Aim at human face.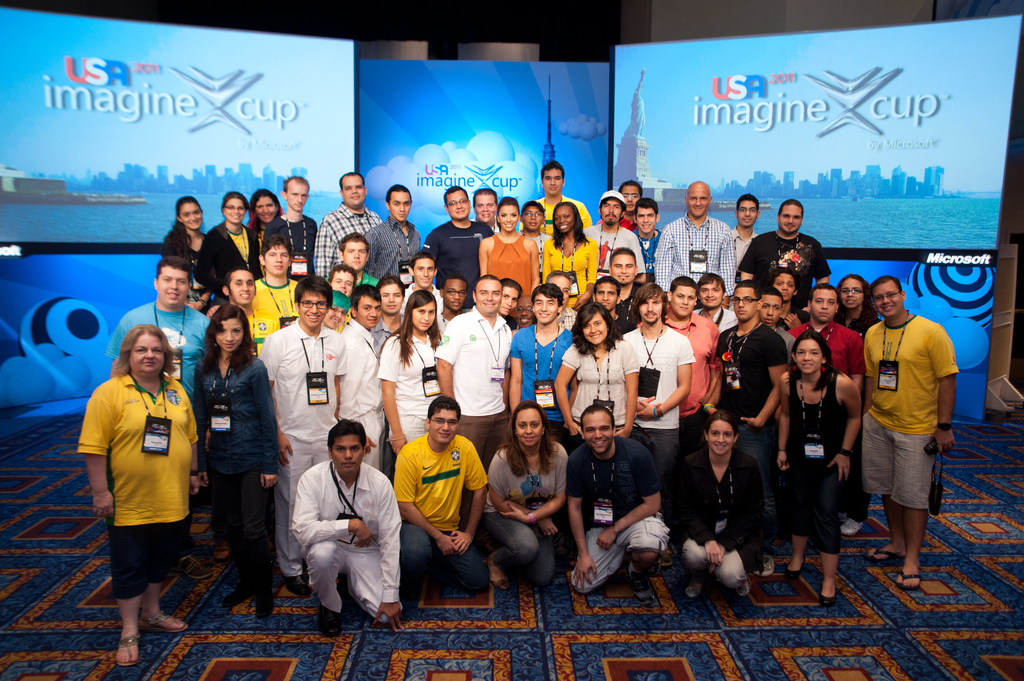
Aimed at 413,260,436,287.
